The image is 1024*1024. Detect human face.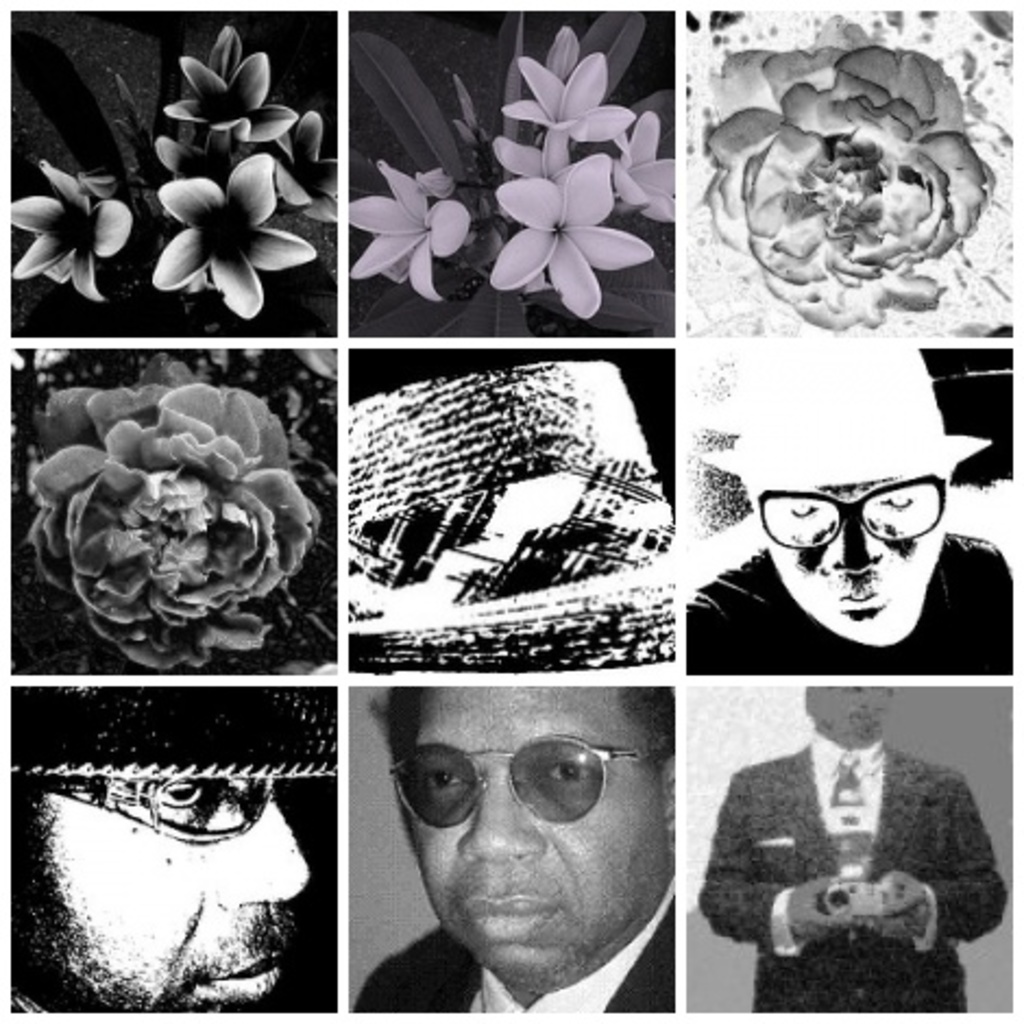
Detection: <bbox>741, 471, 952, 636</bbox>.
